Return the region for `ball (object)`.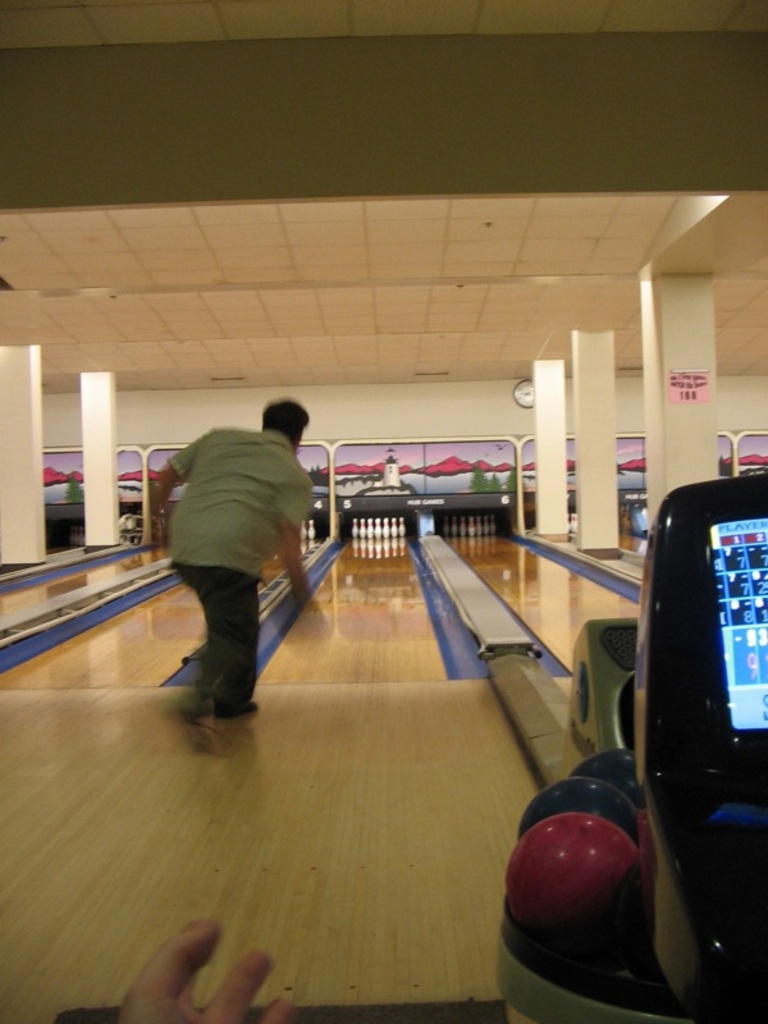
{"x1": 518, "y1": 777, "x2": 643, "y2": 842}.
